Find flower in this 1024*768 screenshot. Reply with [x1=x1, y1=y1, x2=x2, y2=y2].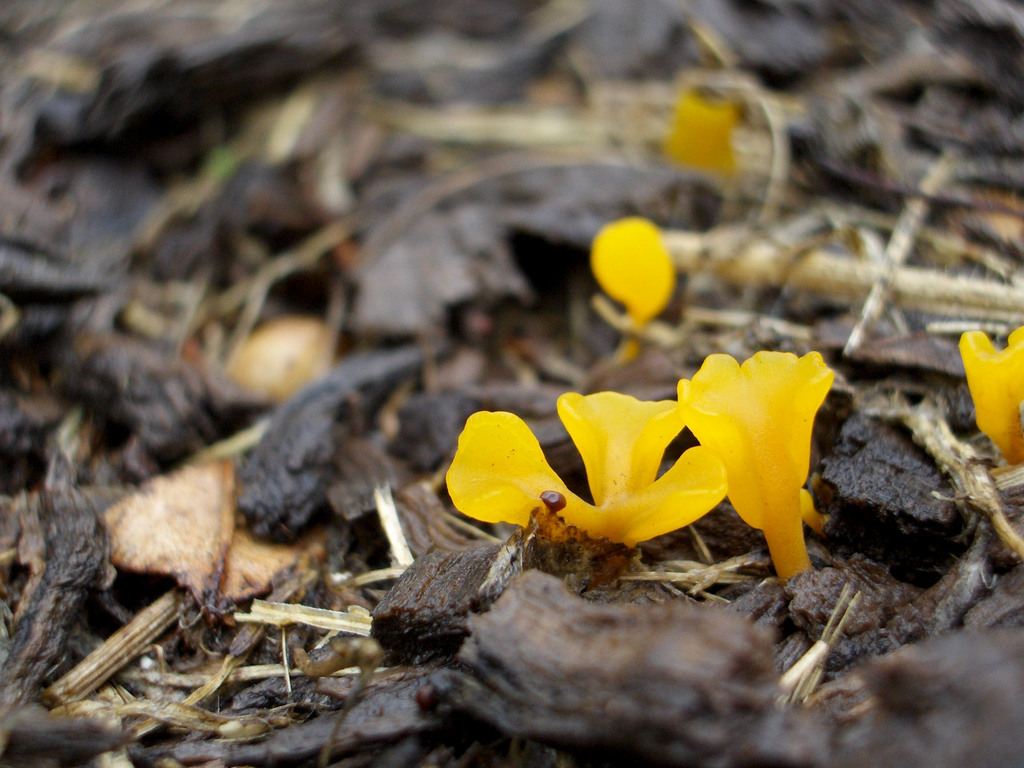
[x1=657, y1=77, x2=742, y2=193].
